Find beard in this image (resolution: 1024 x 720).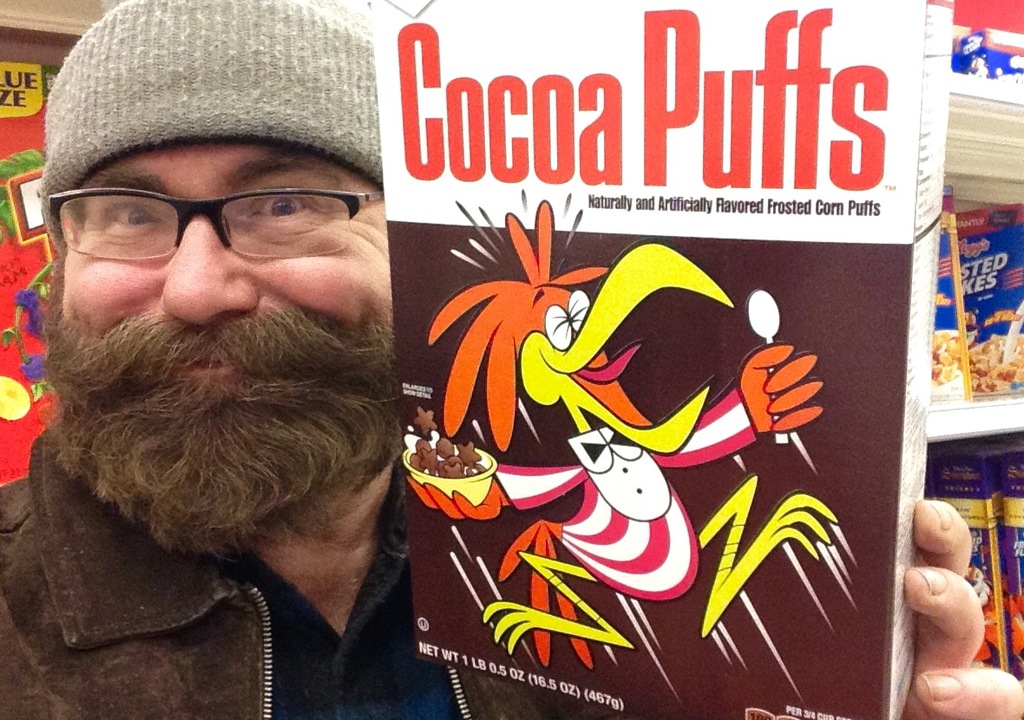
17, 180, 406, 547.
